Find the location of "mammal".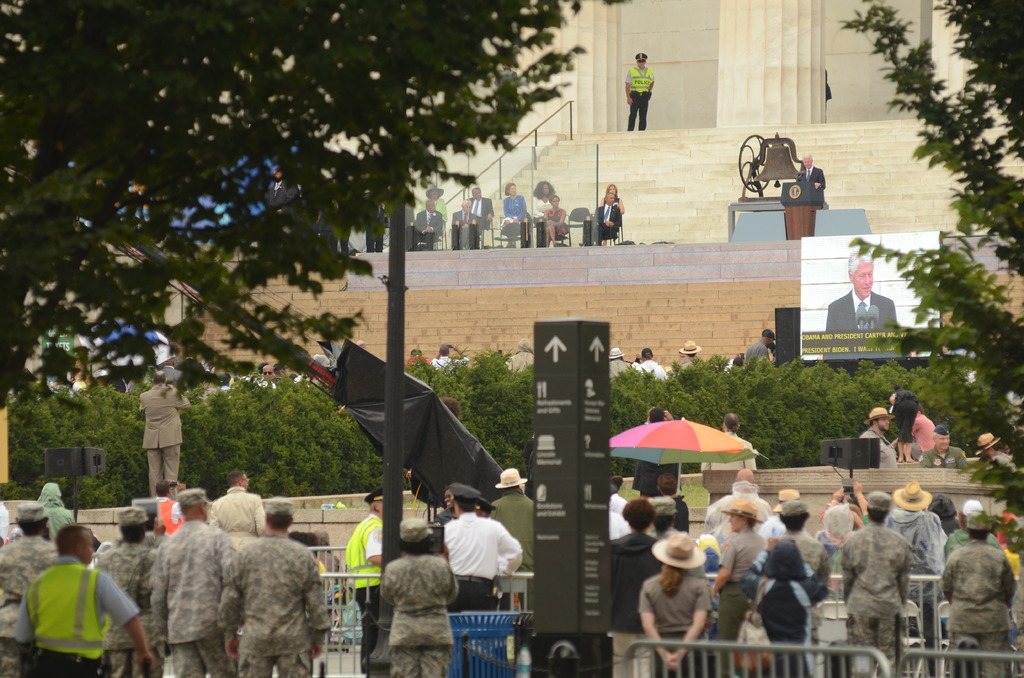
Location: <region>499, 177, 529, 254</region>.
